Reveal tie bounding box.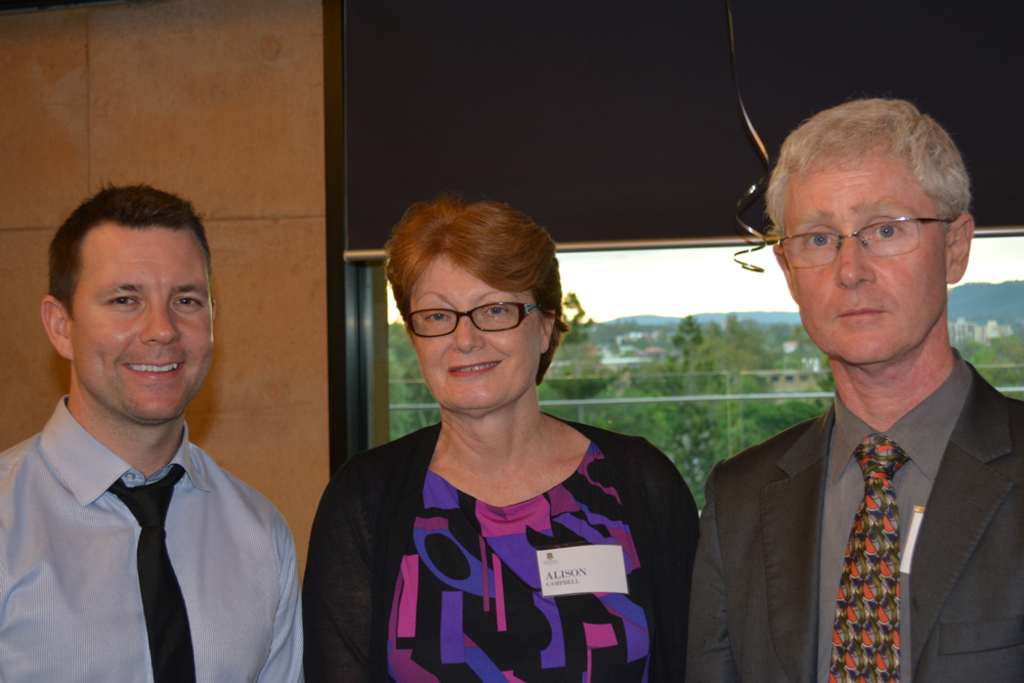
Revealed: [left=826, top=433, right=912, bottom=682].
